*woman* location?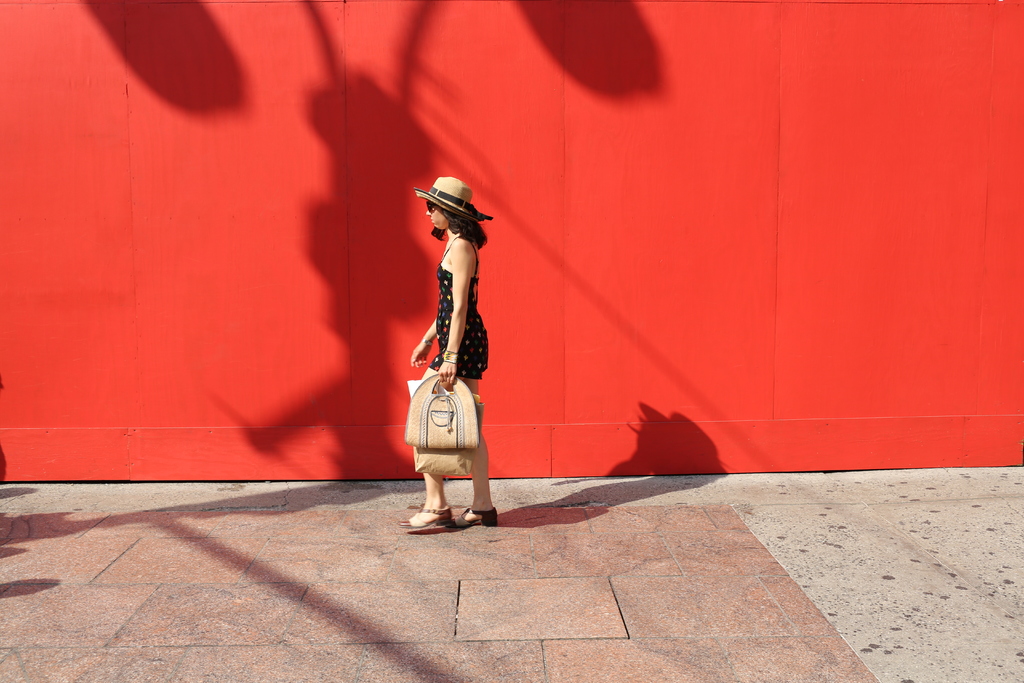
bbox(401, 180, 497, 537)
